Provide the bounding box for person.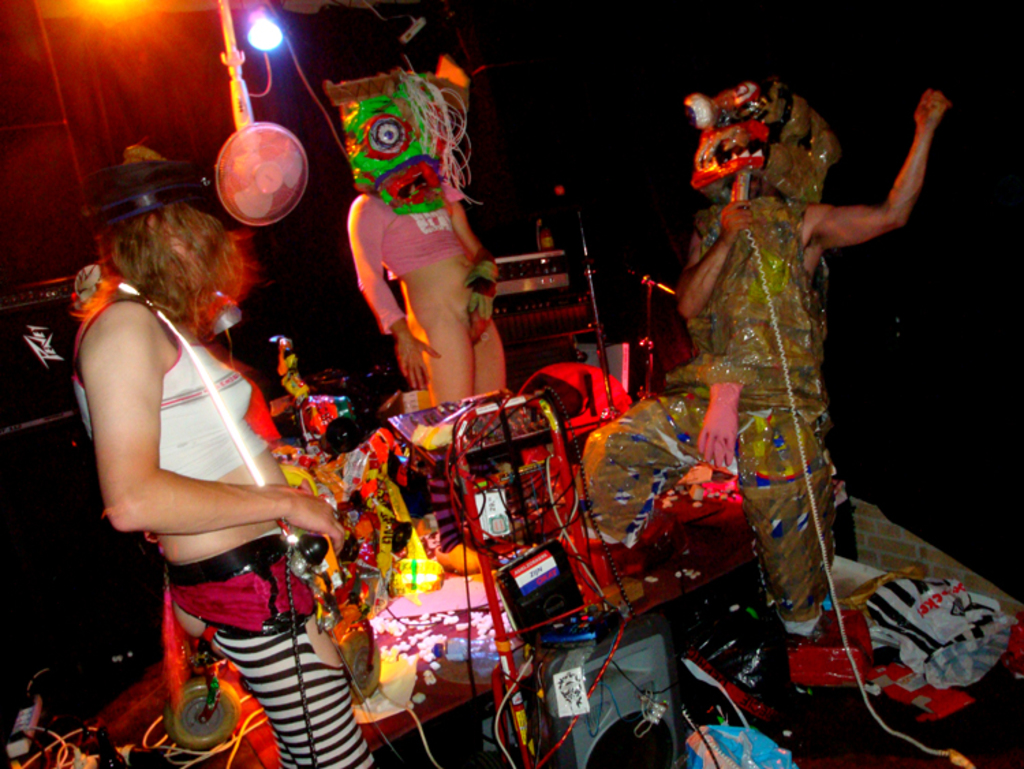
679/79/950/649.
